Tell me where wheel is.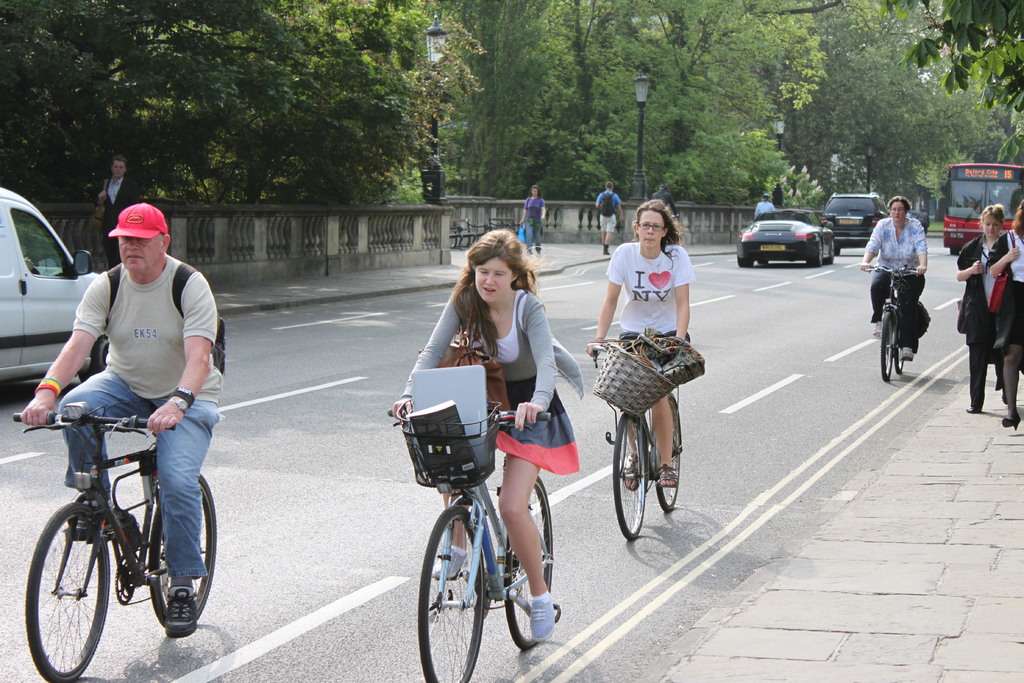
wheel is at <bbox>509, 472, 552, 649</bbox>.
